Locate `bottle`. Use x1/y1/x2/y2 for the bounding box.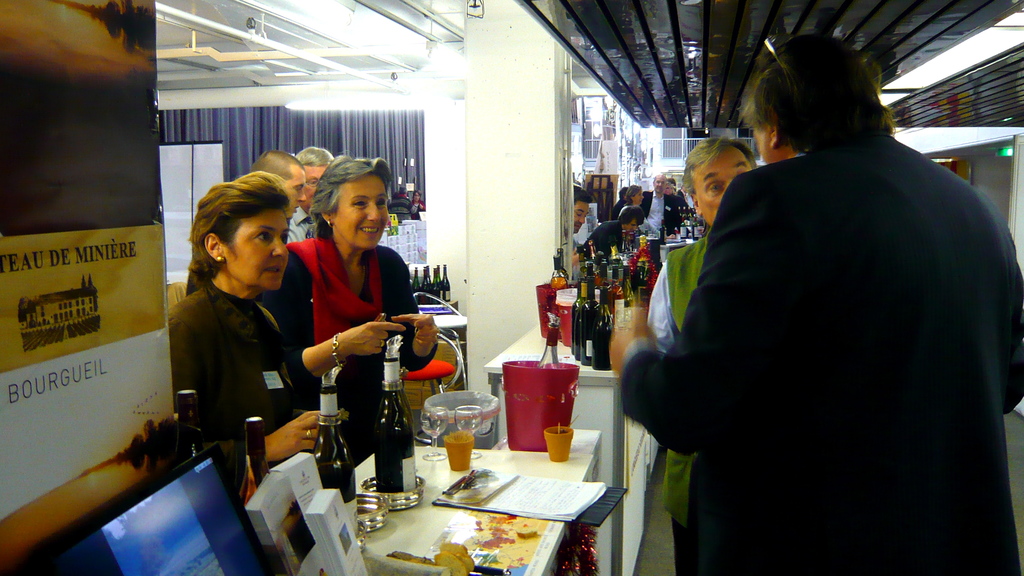
305/384/355/520.
